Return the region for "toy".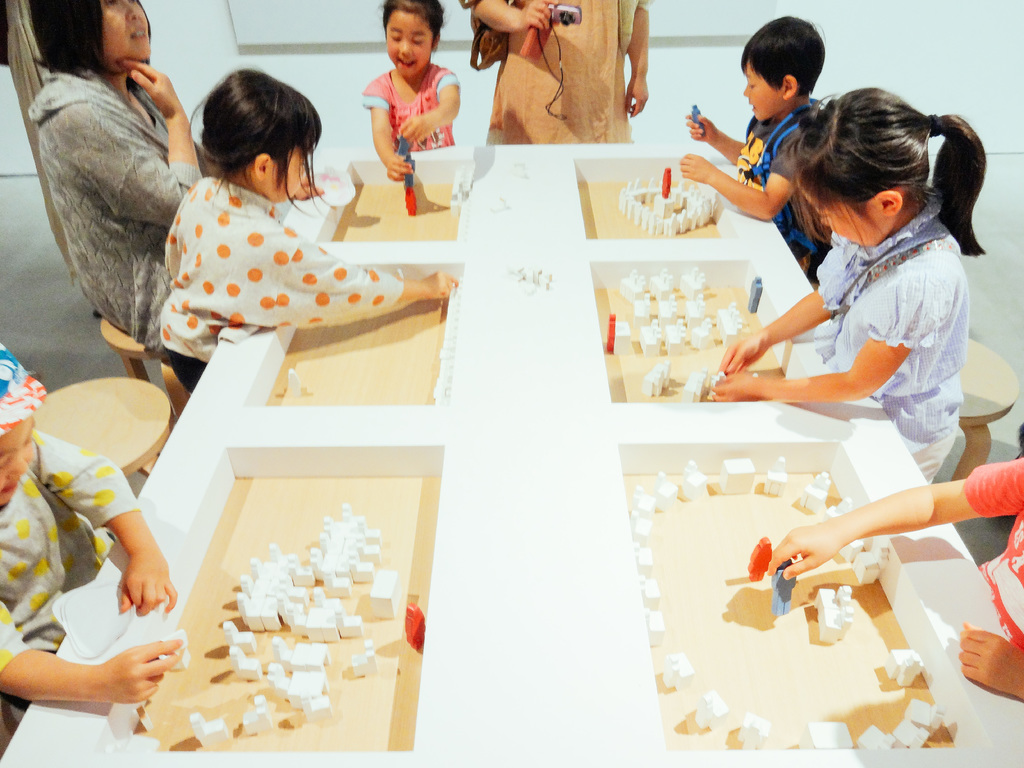
crop(697, 691, 728, 732).
